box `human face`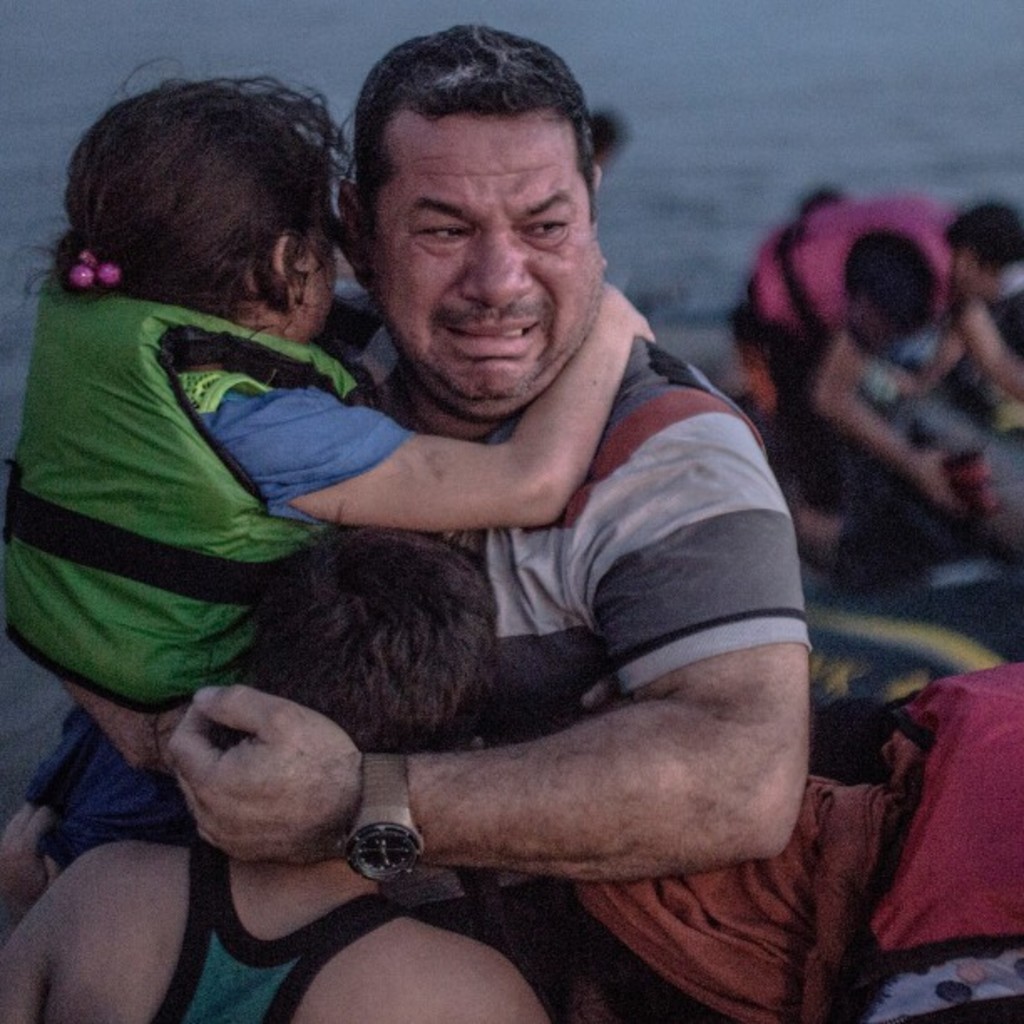
select_region(370, 105, 604, 405)
